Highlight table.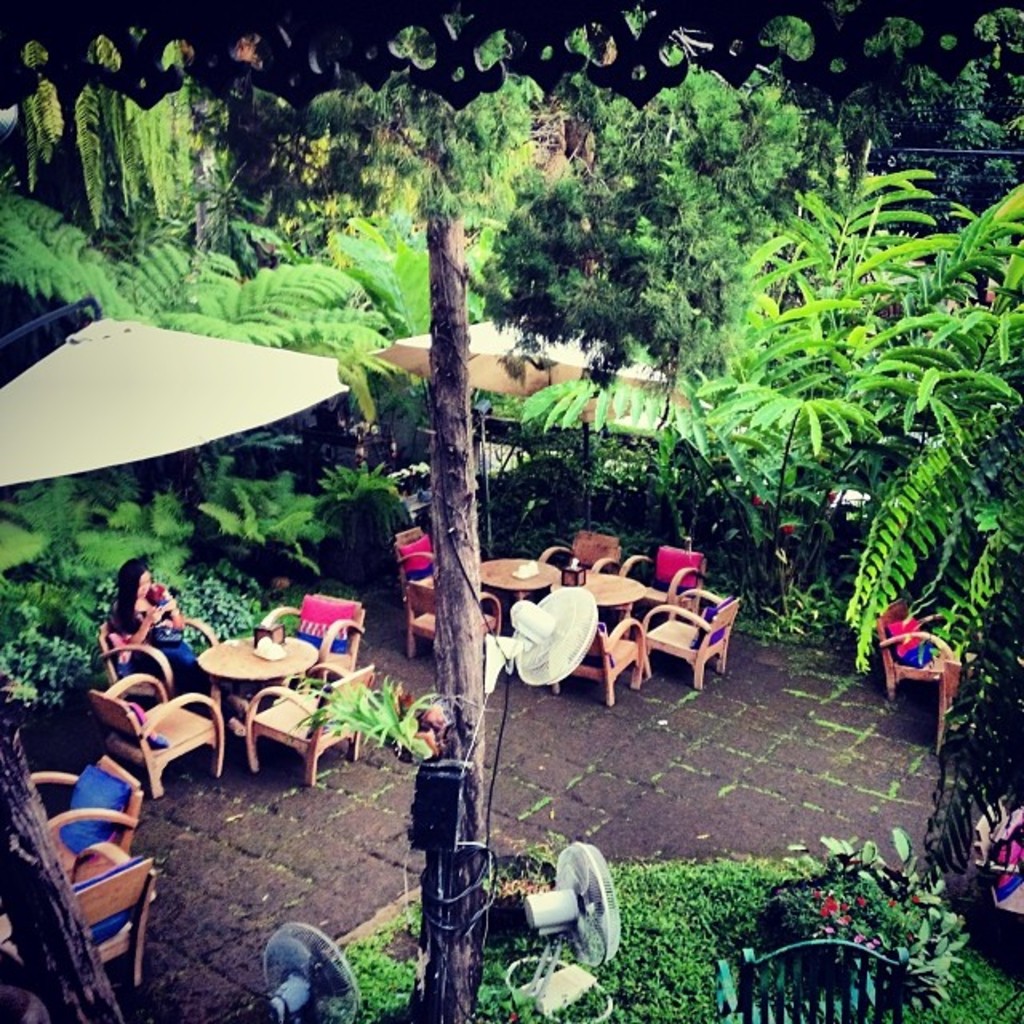
Highlighted region: rect(568, 579, 640, 632).
